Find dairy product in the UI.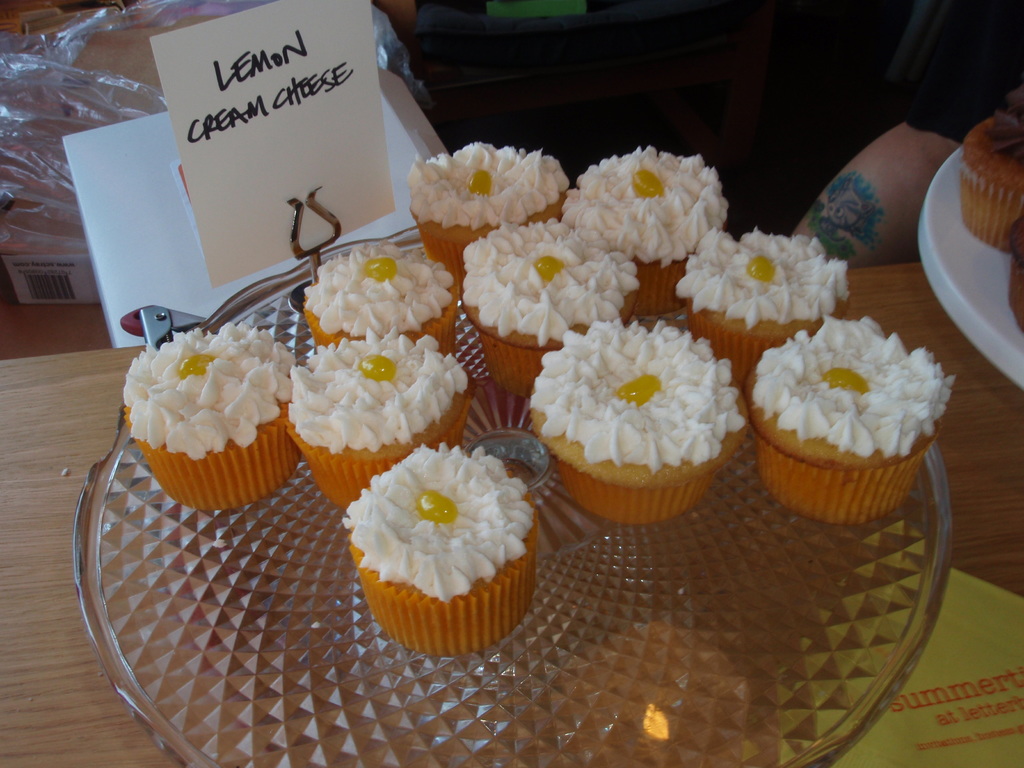
UI element at Rect(281, 331, 467, 502).
